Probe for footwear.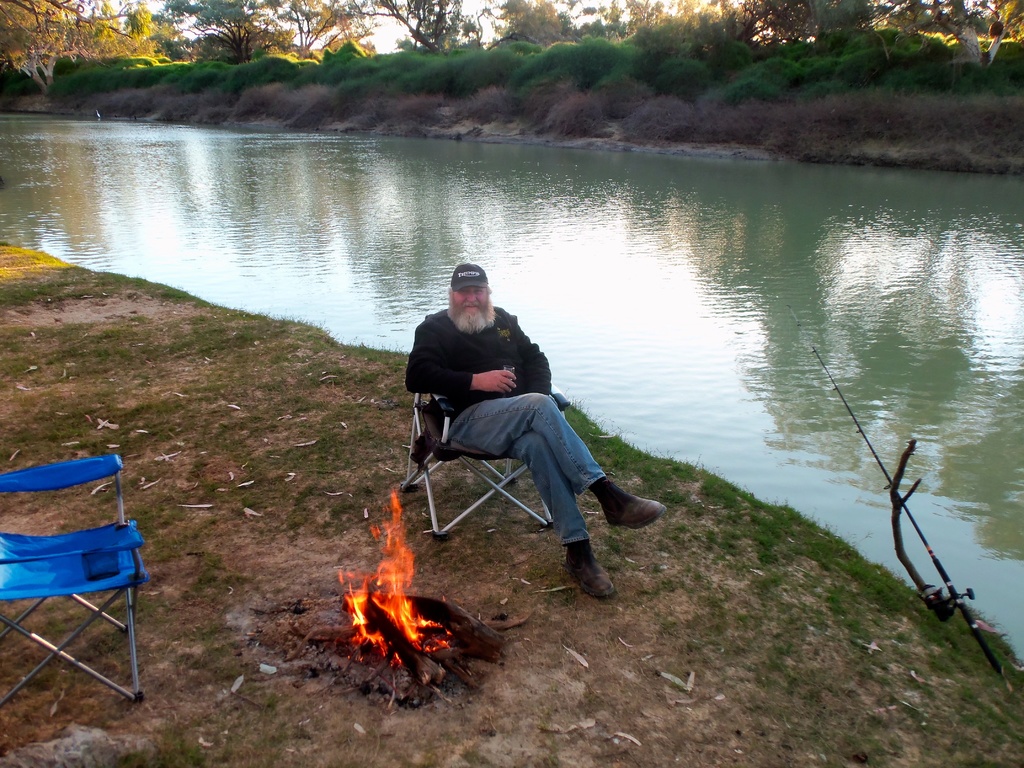
Probe result: BBox(568, 557, 617, 603).
